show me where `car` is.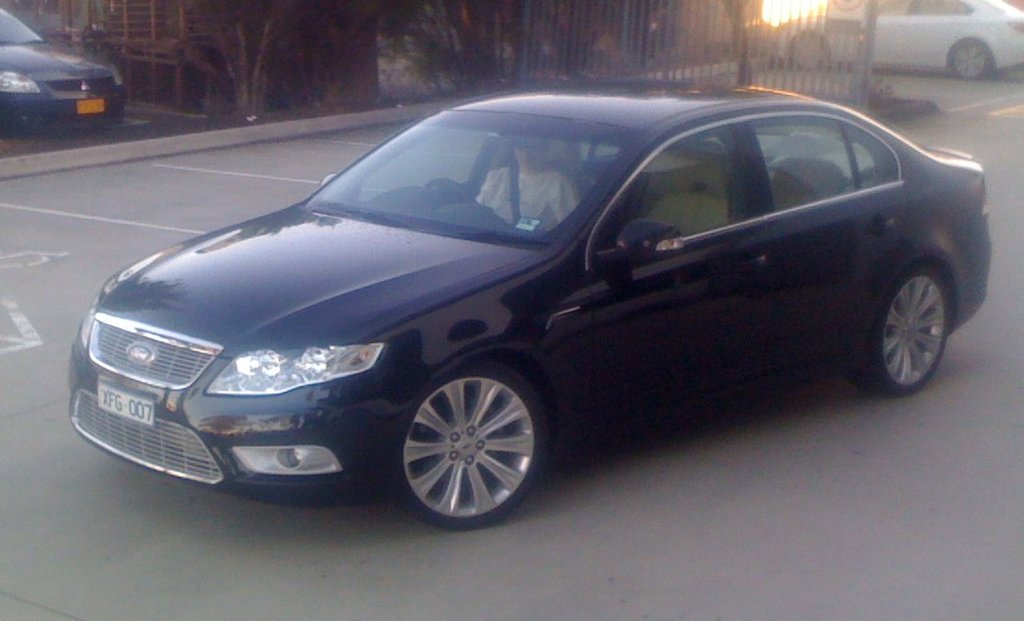
`car` is at Rect(0, 0, 133, 142).
